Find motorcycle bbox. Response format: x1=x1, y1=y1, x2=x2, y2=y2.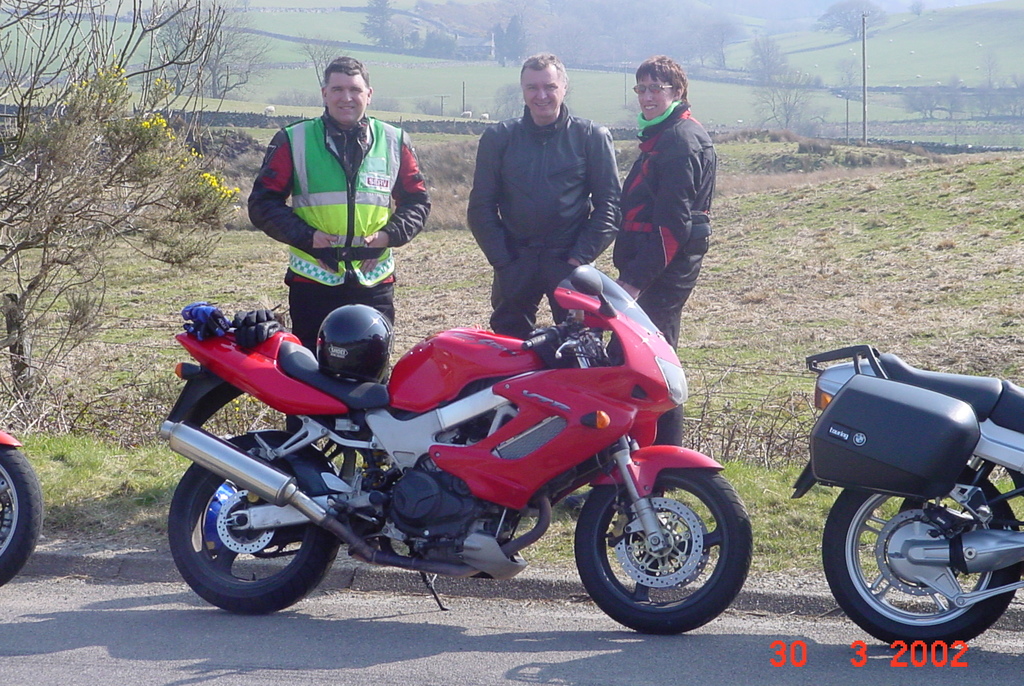
x1=0, y1=431, x2=43, y2=593.
